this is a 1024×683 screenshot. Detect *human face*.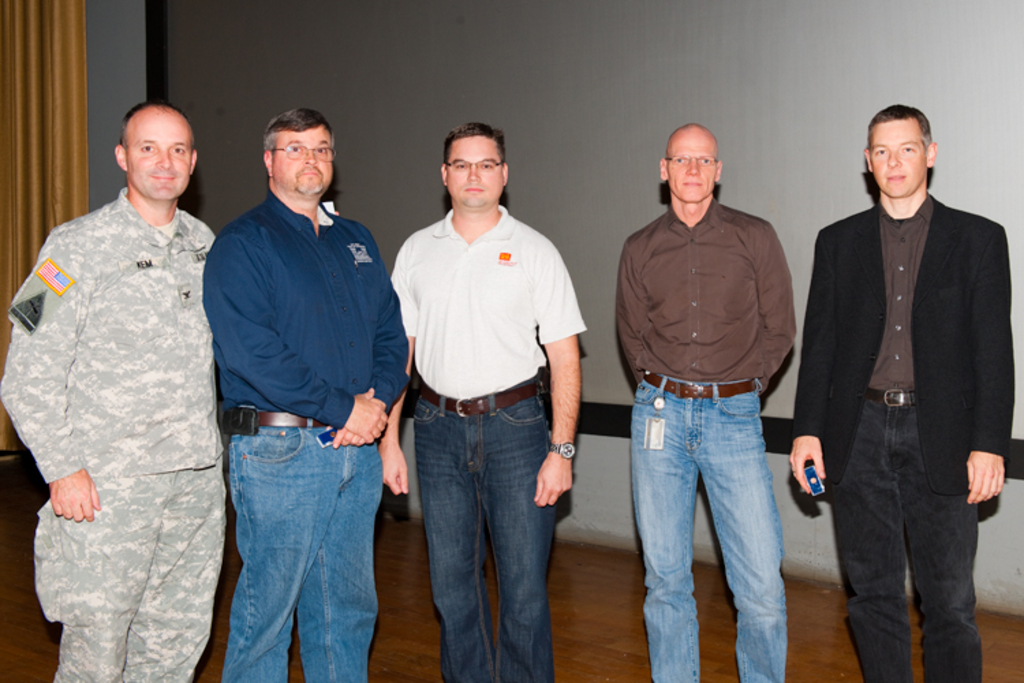
box(127, 109, 191, 198).
